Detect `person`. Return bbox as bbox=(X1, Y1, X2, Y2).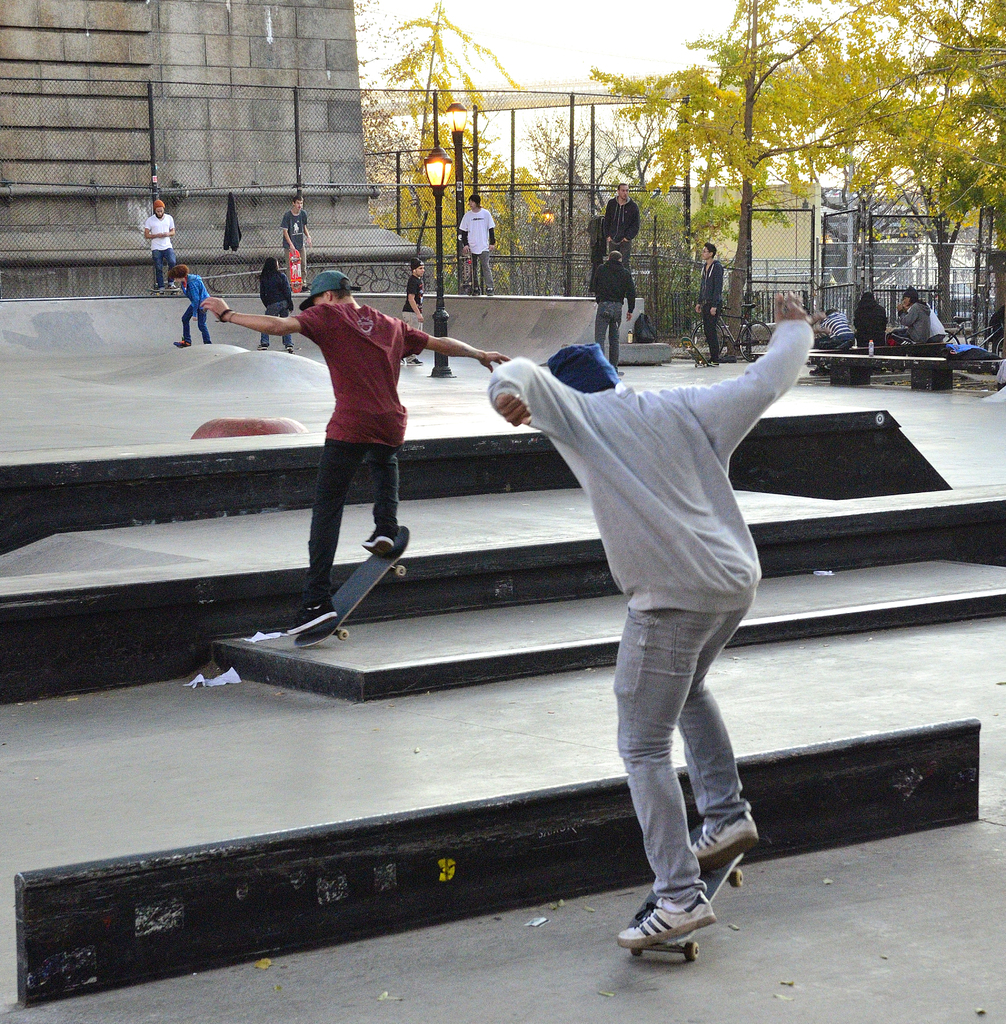
bbox=(604, 187, 638, 269).
